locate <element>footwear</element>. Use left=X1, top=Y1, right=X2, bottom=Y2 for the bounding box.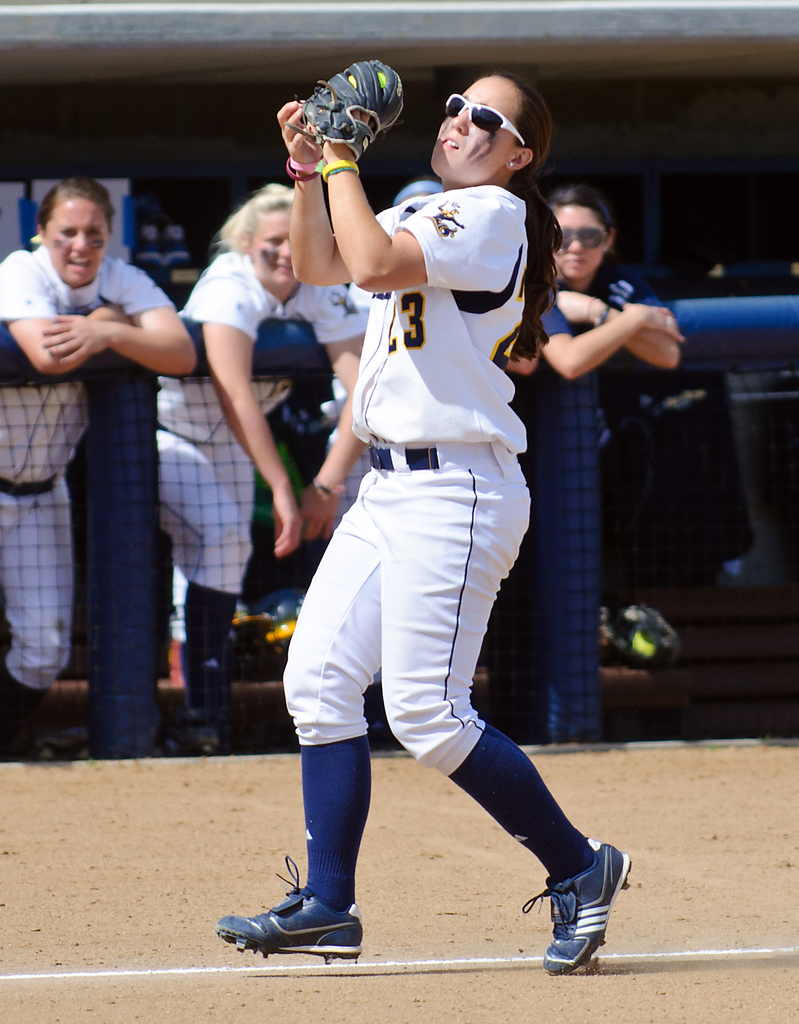
left=214, top=852, right=361, bottom=968.
